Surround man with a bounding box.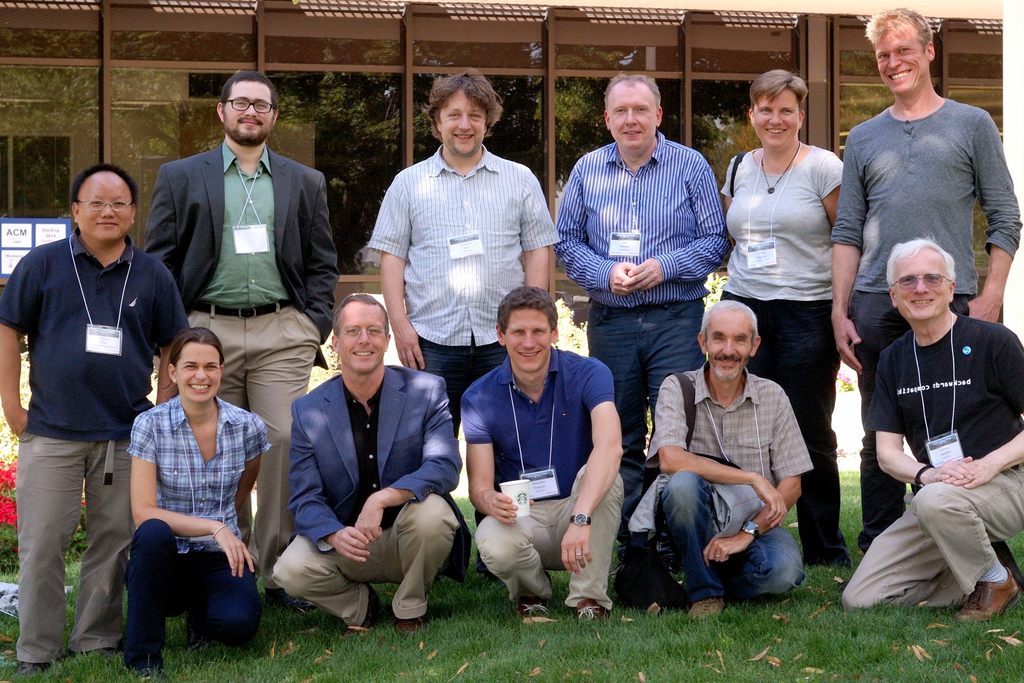
{"x1": 829, "y1": 3, "x2": 1023, "y2": 563}.
